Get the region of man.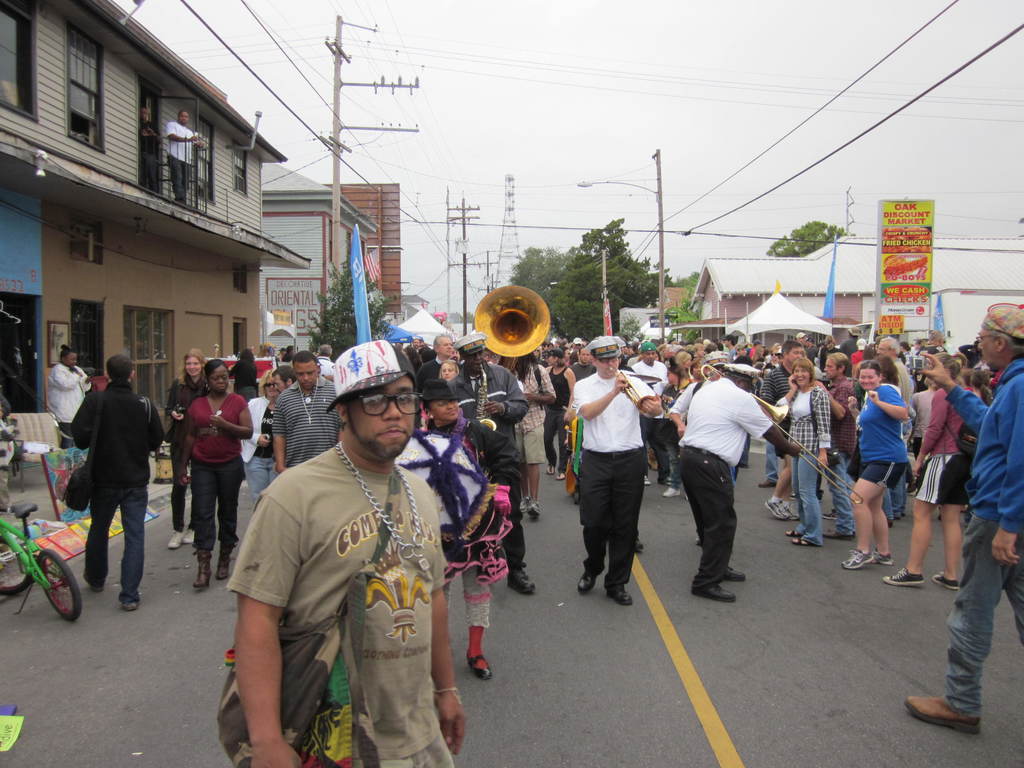
box(842, 322, 863, 359).
